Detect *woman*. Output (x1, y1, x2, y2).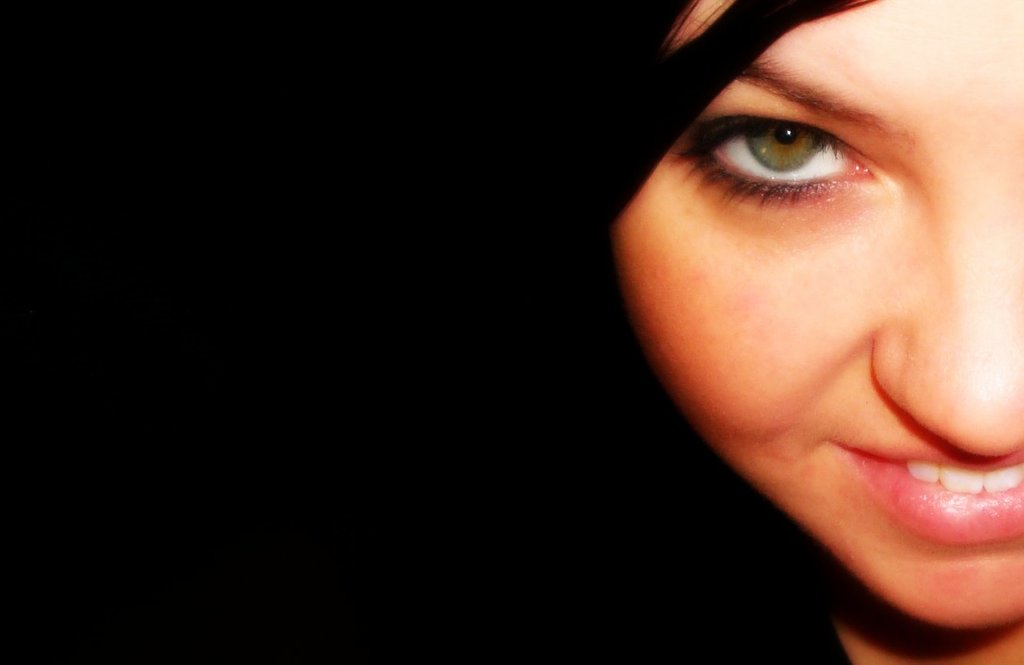
(553, 0, 1023, 646).
